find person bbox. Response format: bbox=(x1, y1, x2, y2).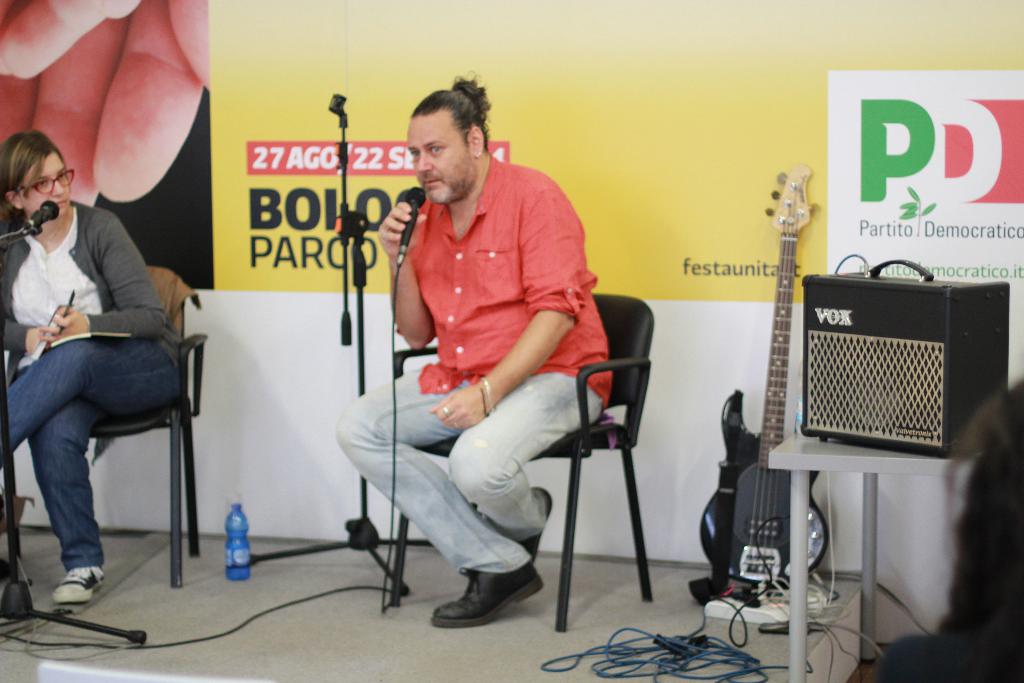
bbox=(329, 71, 619, 630).
